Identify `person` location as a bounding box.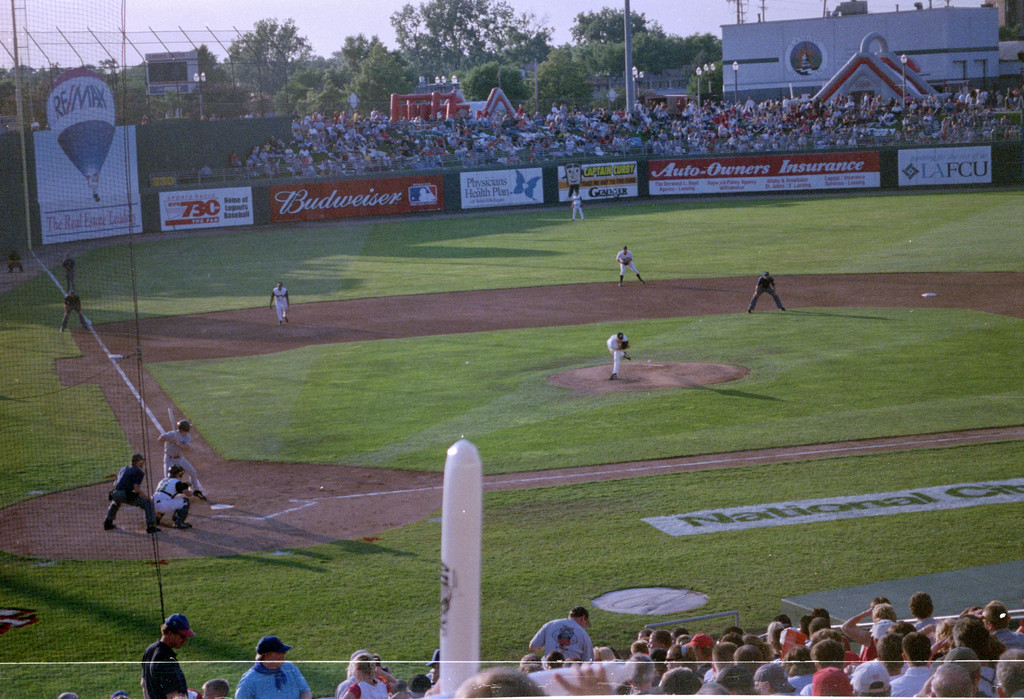
l=614, t=245, r=644, b=286.
